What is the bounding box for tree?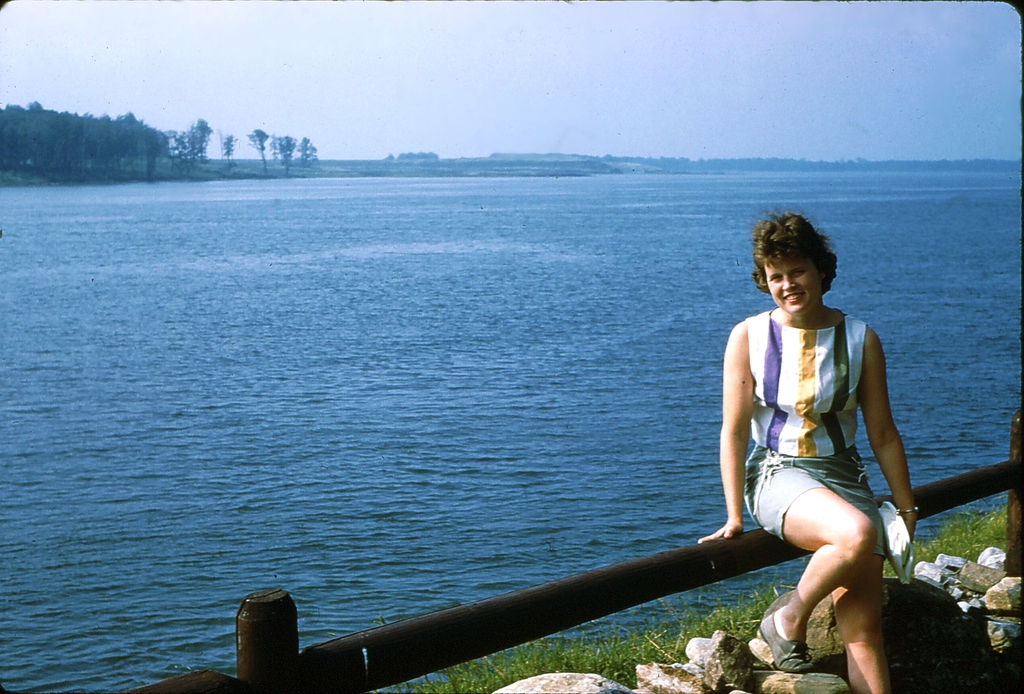
region(242, 124, 272, 172).
